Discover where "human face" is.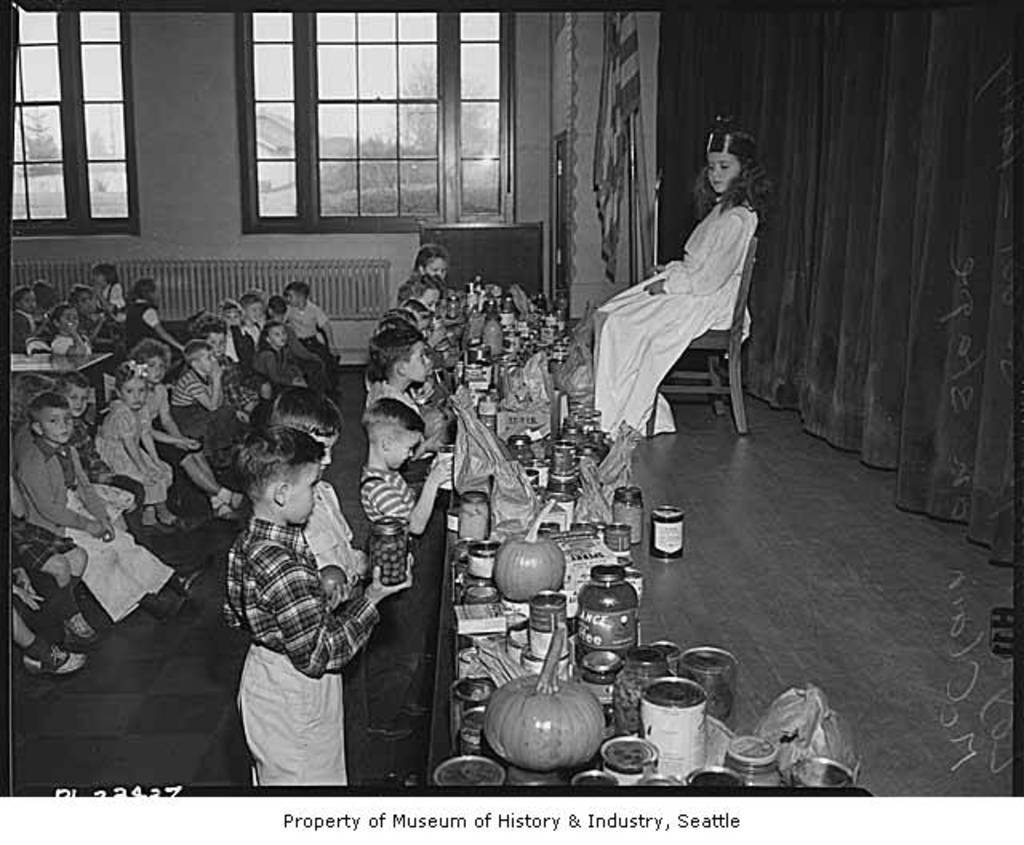
Discovered at pyautogui.locateOnScreen(710, 154, 728, 192).
